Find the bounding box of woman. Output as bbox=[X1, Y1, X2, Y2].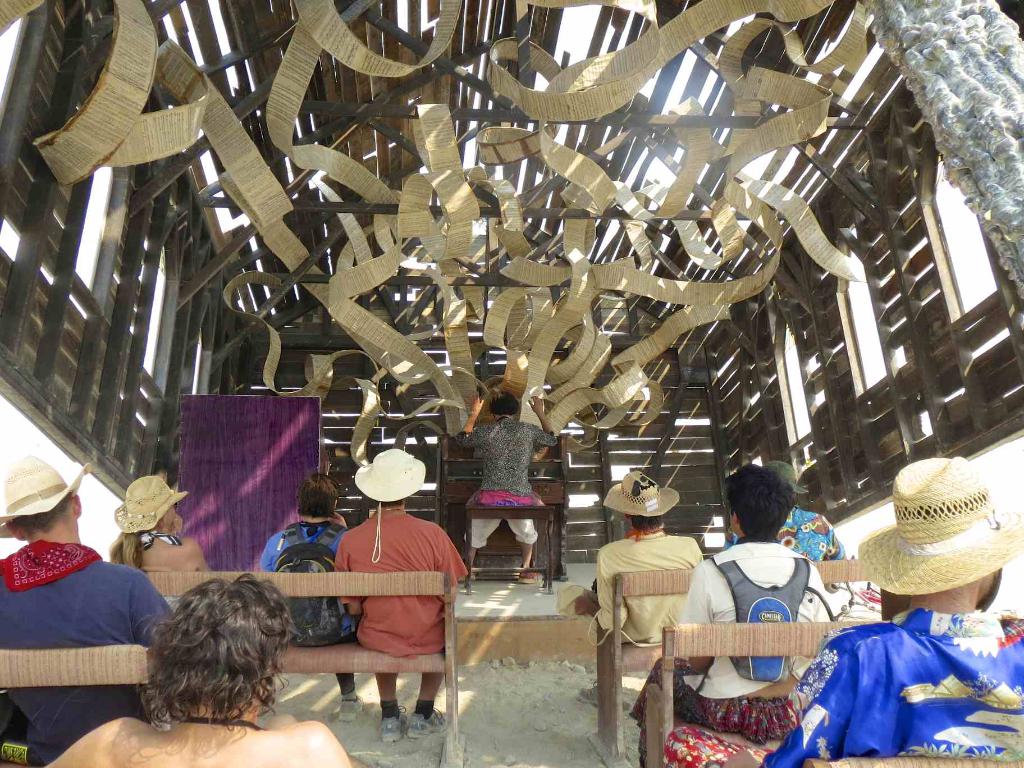
bbox=[102, 467, 210, 589].
